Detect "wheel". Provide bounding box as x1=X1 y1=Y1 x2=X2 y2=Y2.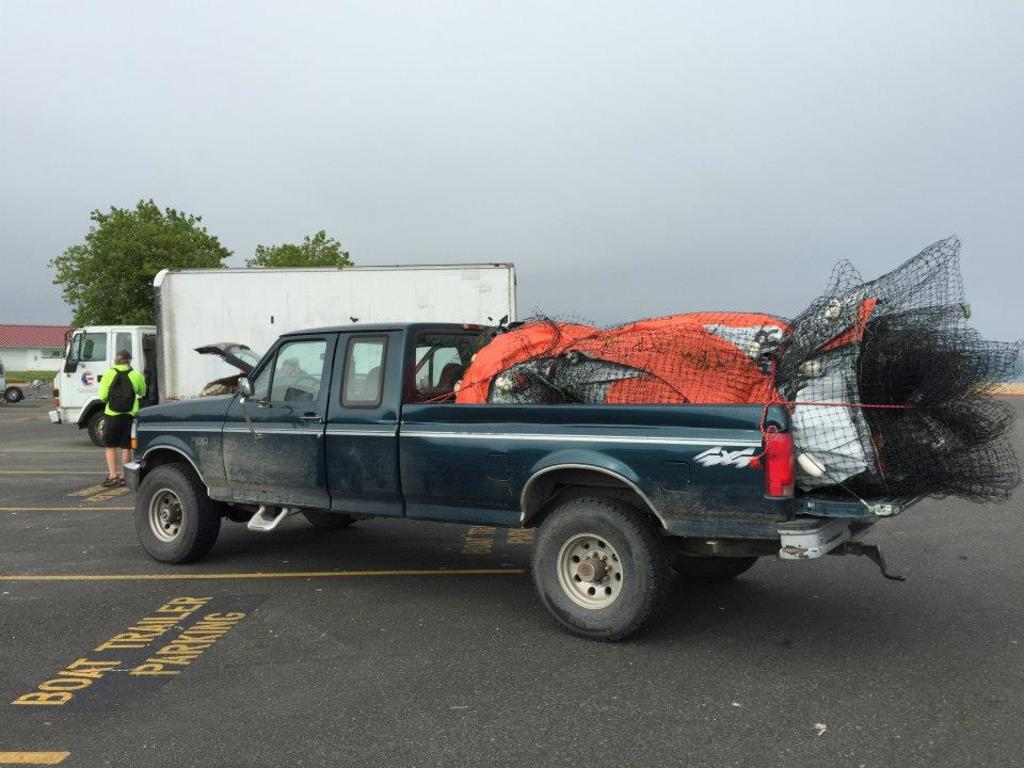
x1=132 y1=463 x2=219 y2=564.
